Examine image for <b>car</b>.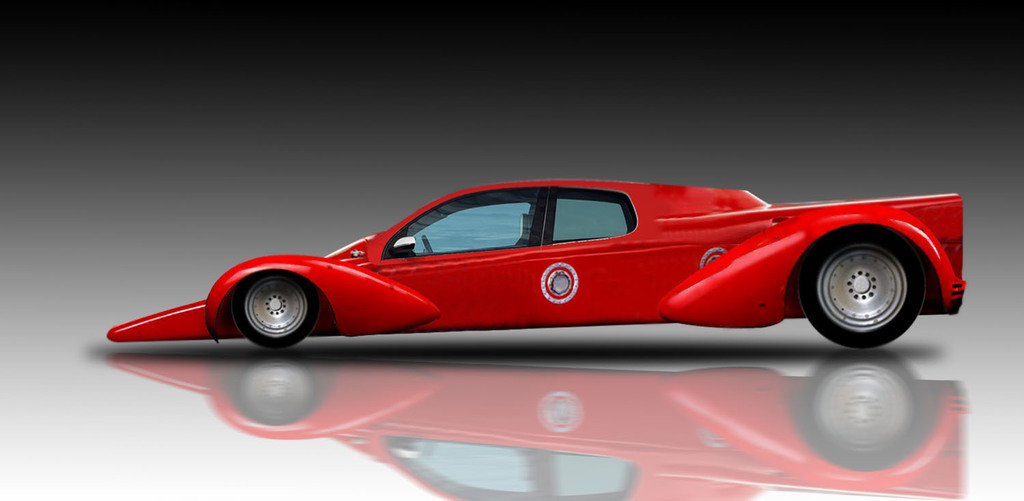
Examination result: [left=130, top=174, right=980, bottom=367].
